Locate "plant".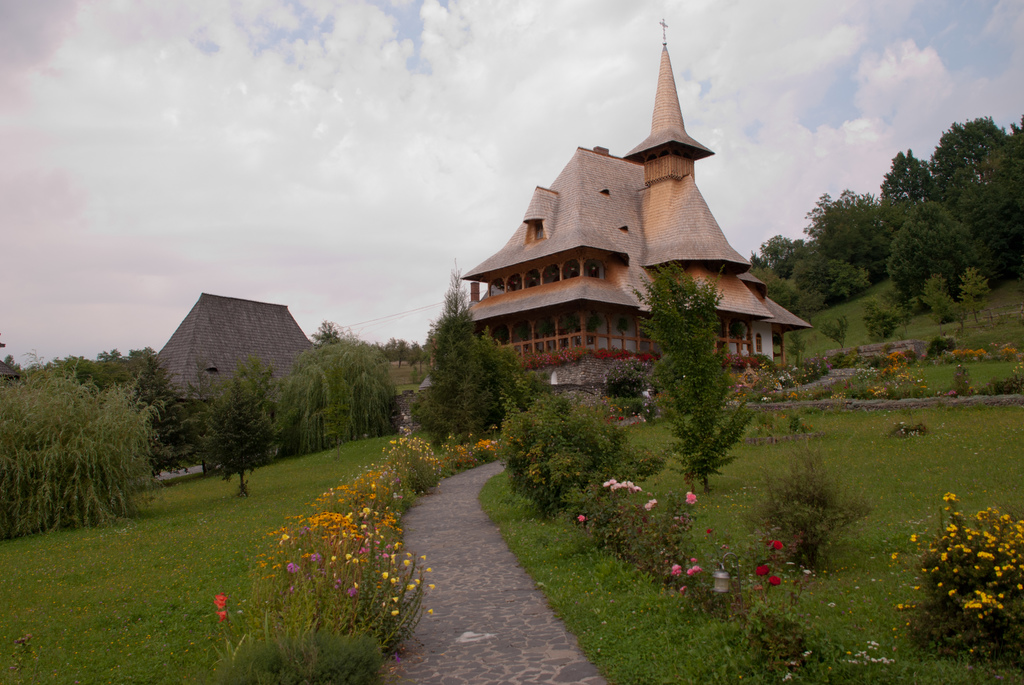
Bounding box: bbox=(582, 400, 616, 452).
